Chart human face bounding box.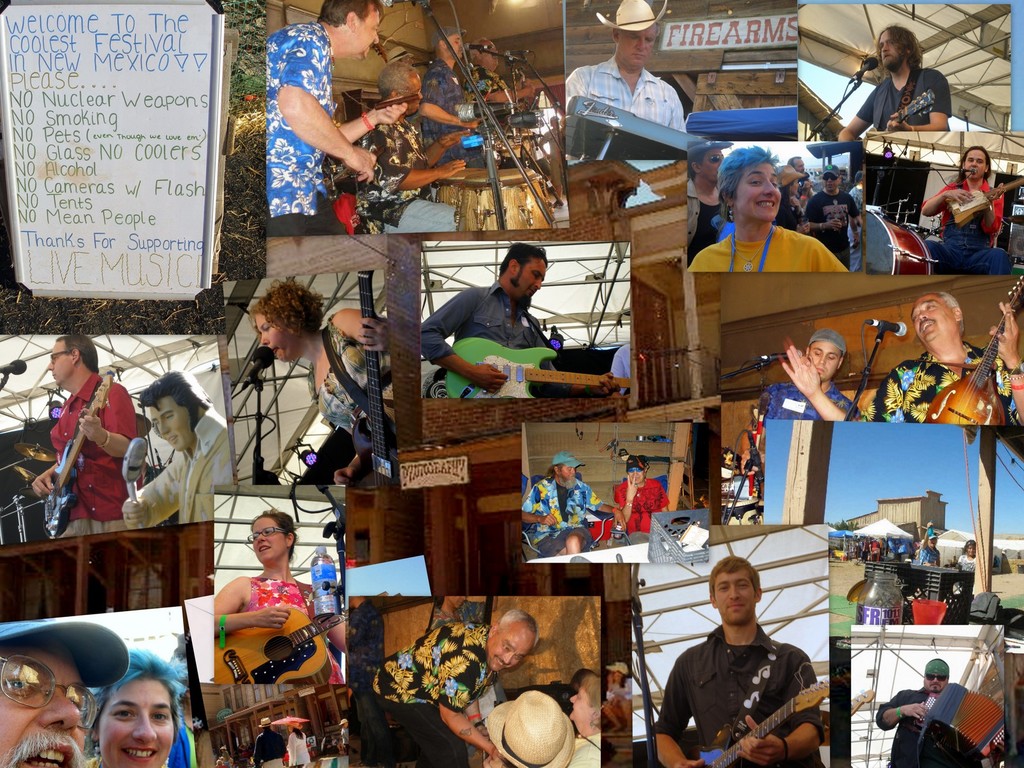
Charted: x1=824, y1=171, x2=841, y2=191.
